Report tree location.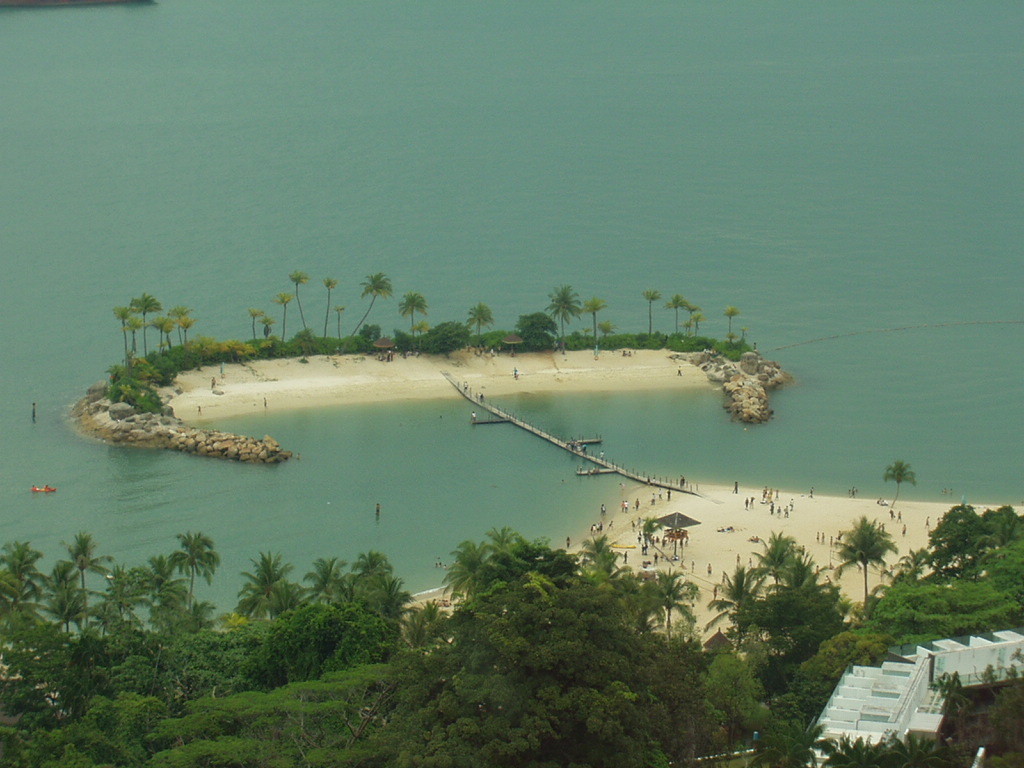
Report: box=[338, 268, 401, 351].
